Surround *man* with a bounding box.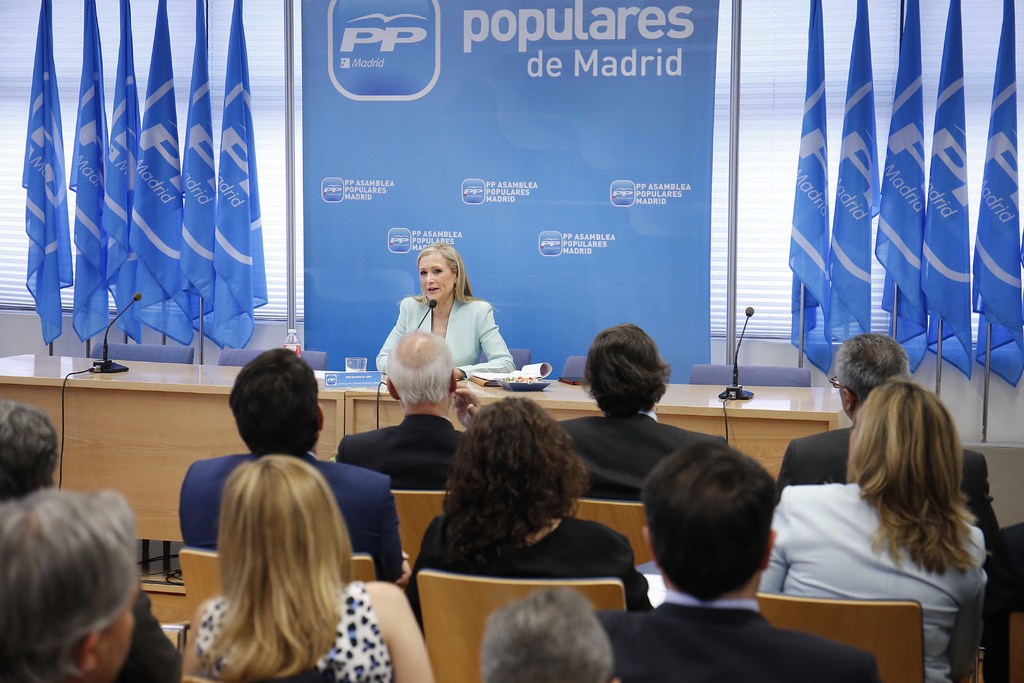
rect(175, 349, 414, 597).
